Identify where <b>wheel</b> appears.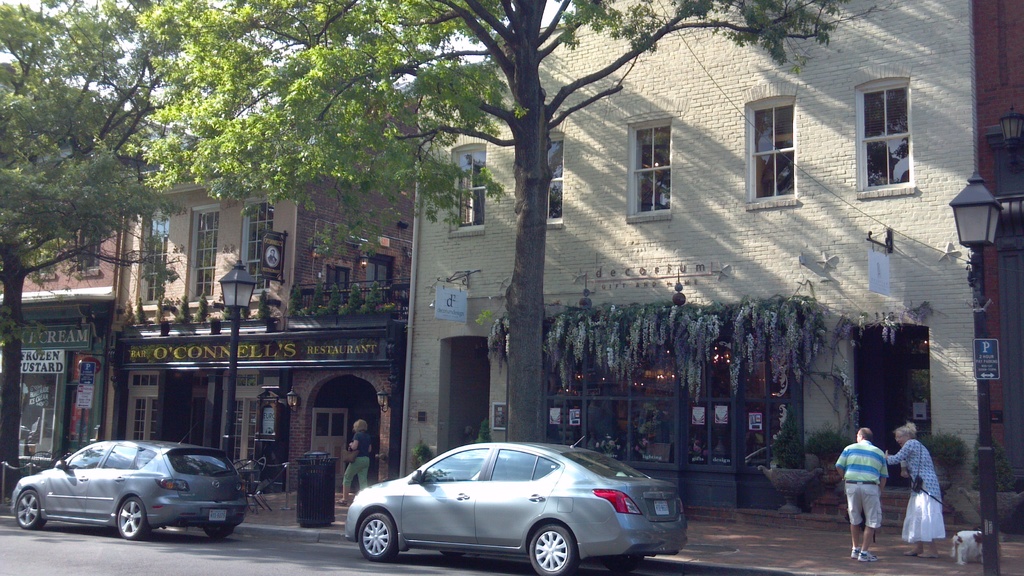
Appears at region(355, 490, 405, 570).
